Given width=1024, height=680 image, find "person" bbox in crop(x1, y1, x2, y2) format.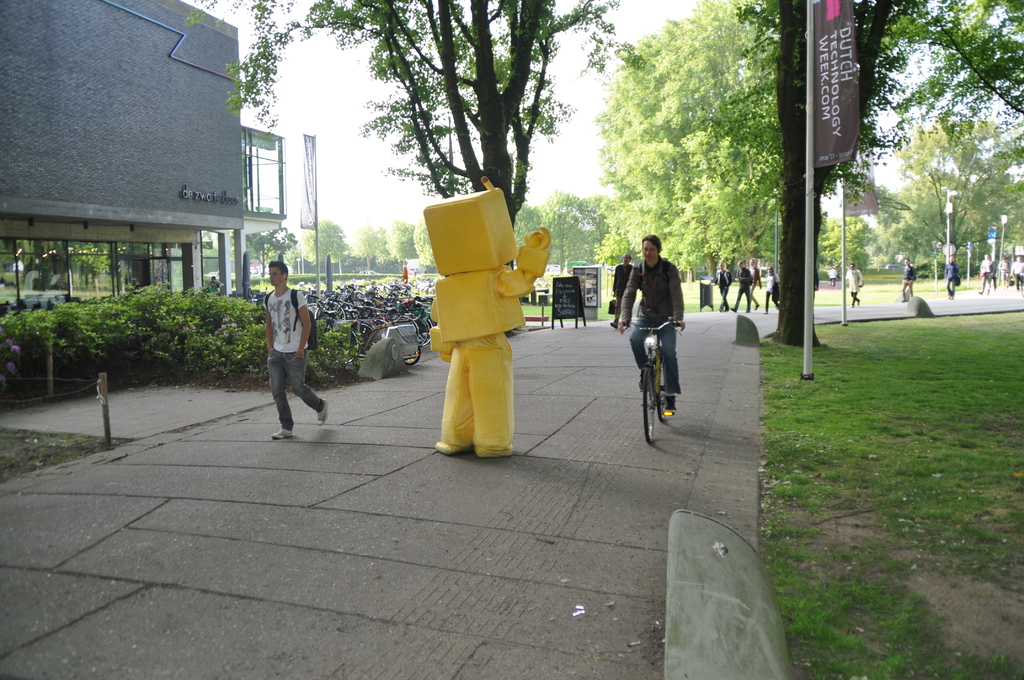
crop(712, 263, 733, 313).
